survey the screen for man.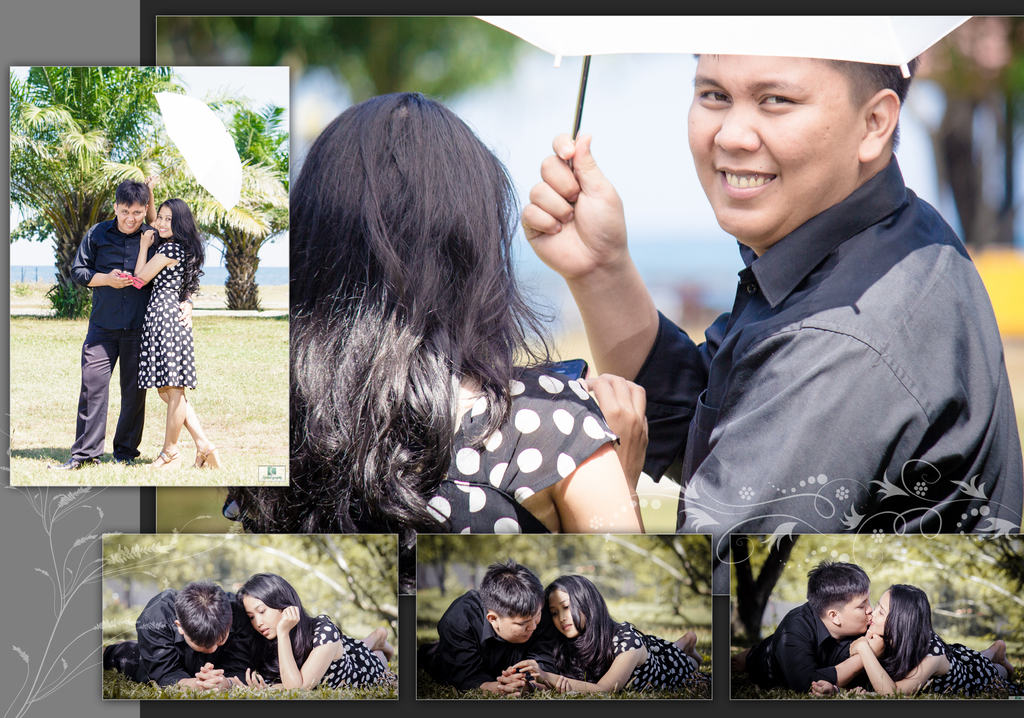
Survey found: (x1=624, y1=32, x2=1018, y2=603).
